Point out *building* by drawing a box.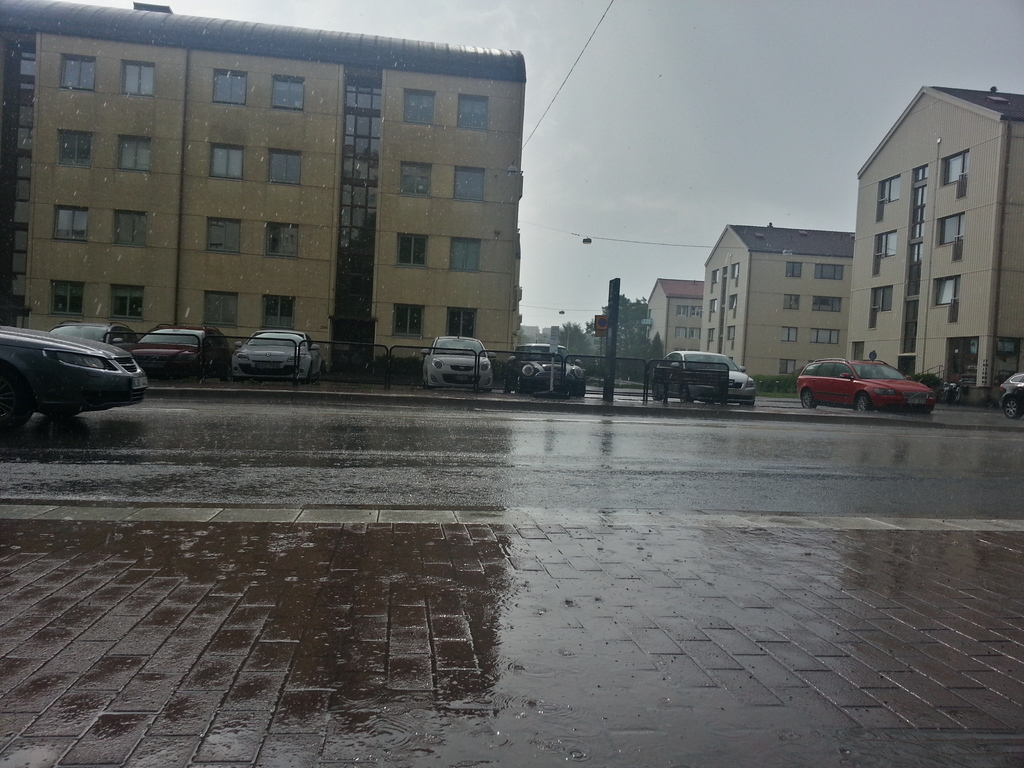
box=[2, 1, 520, 385].
